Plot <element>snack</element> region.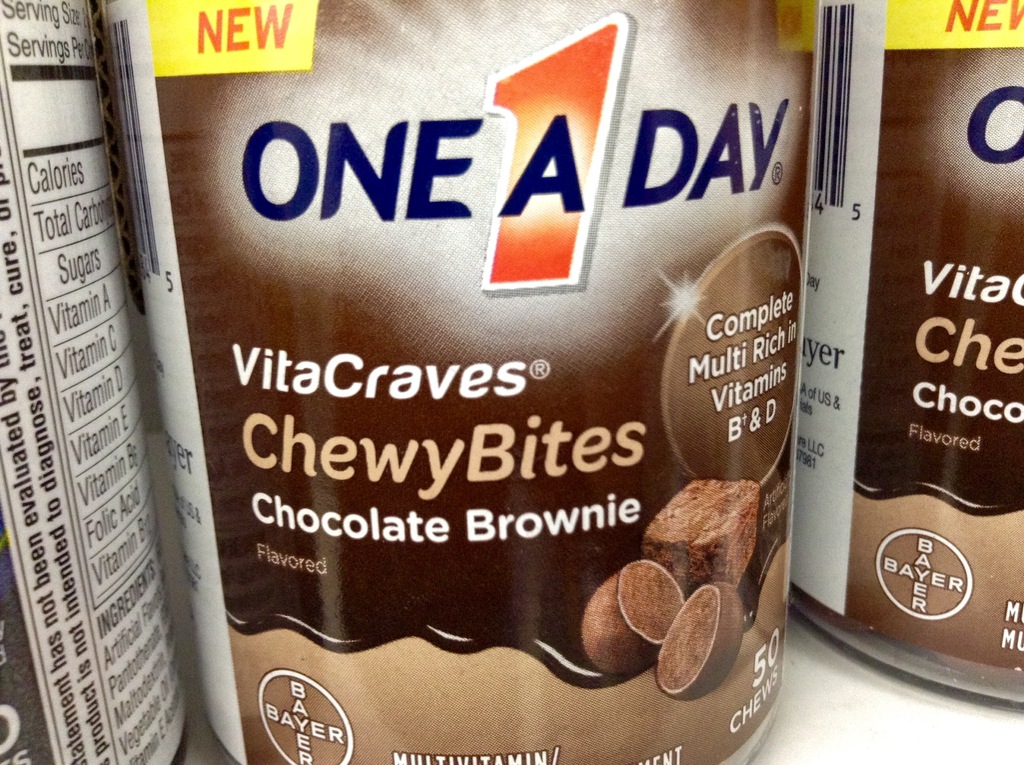
Plotted at (579,561,686,676).
